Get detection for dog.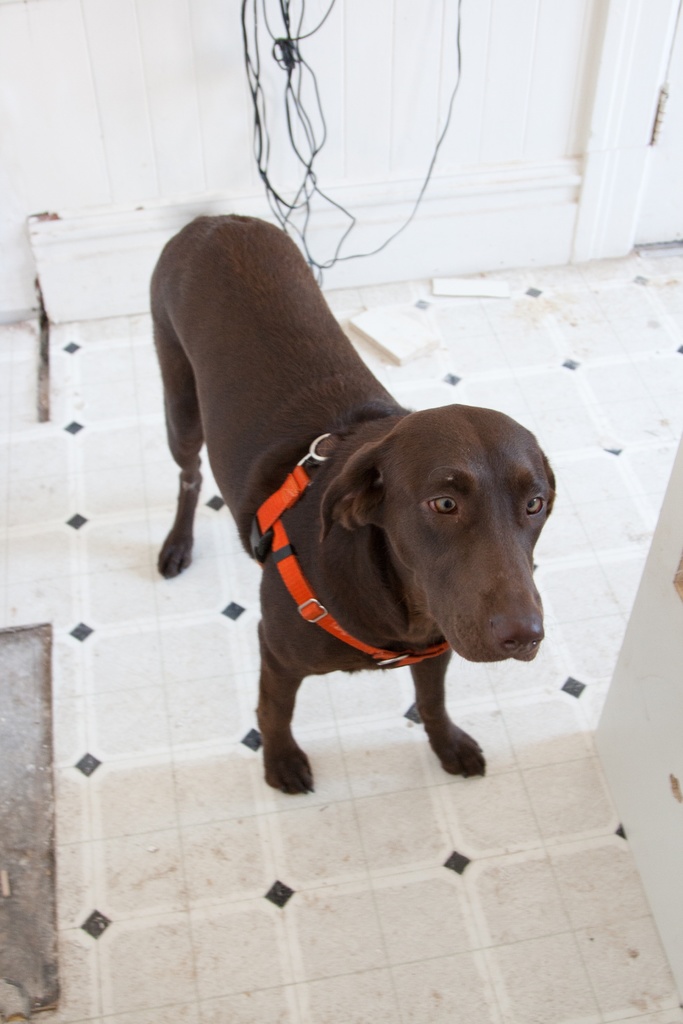
Detection: [142, 209, 559, 797].
